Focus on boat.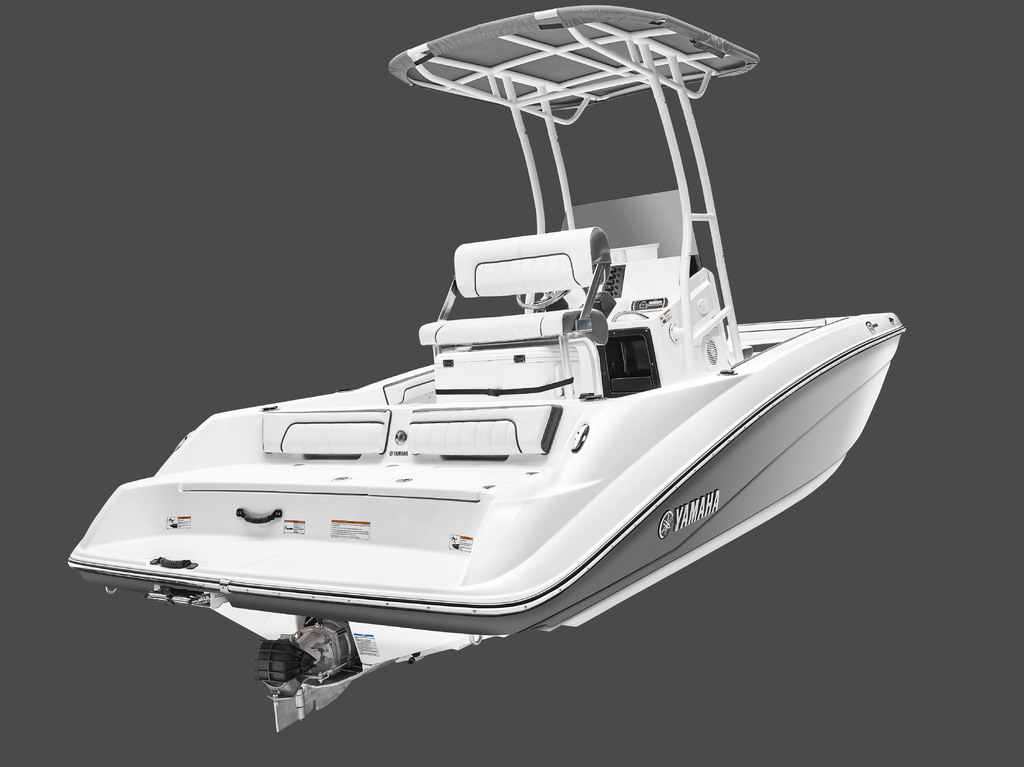
Focused at 30, 57, 903, 728.
